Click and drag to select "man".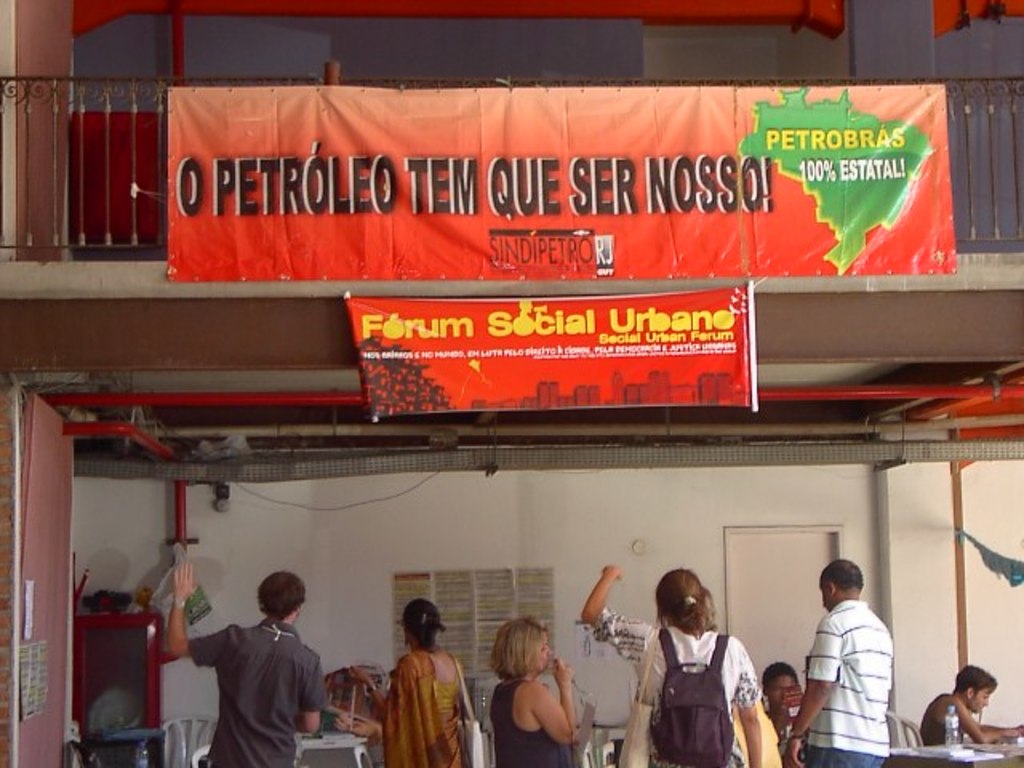
Selection: <region>918, 667, 1022, 746</region>.
